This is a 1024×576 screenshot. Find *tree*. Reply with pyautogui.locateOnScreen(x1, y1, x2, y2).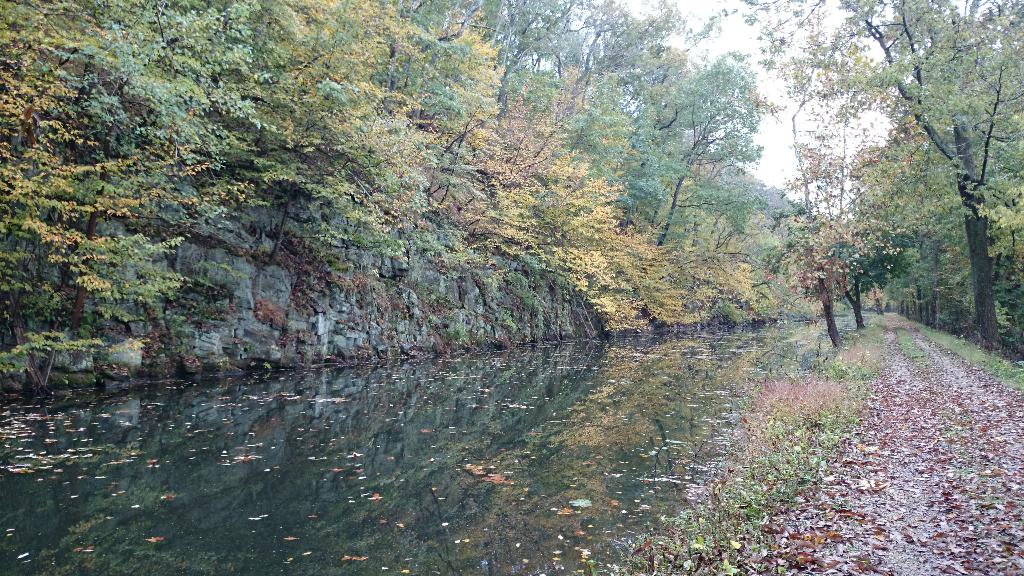
pyautogui.locateOnScreen(1, 0, 1023, 378).
